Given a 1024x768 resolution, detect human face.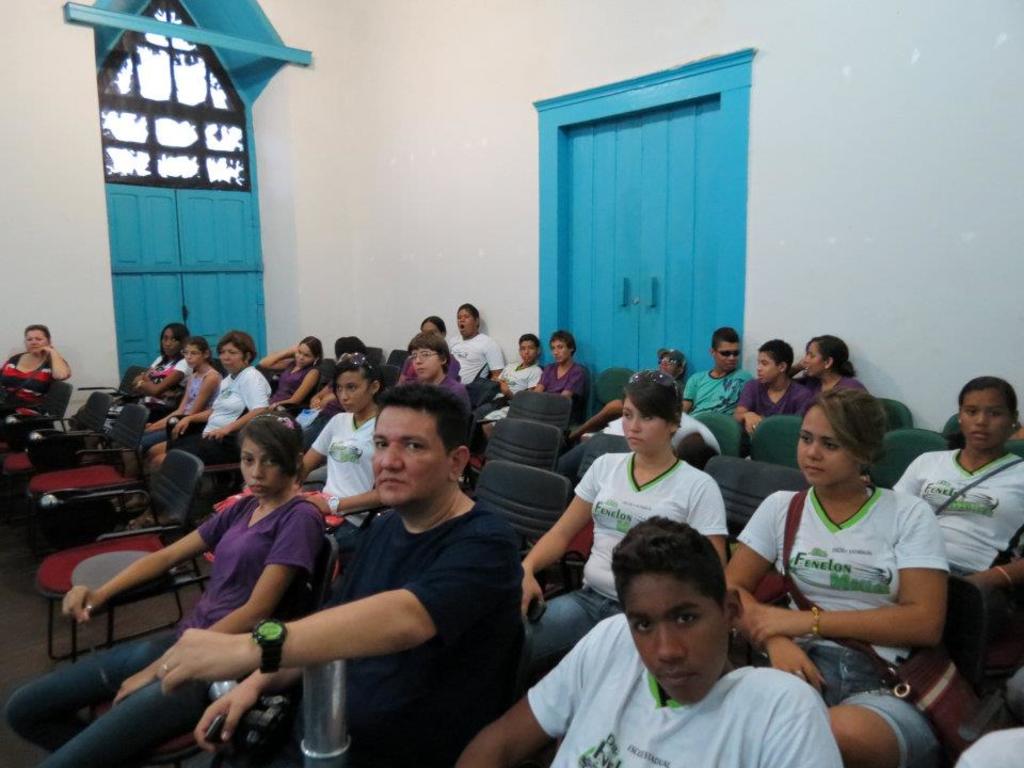
{"x1": 369, "y1": 407, "x2": 447, "y2": 499}.
